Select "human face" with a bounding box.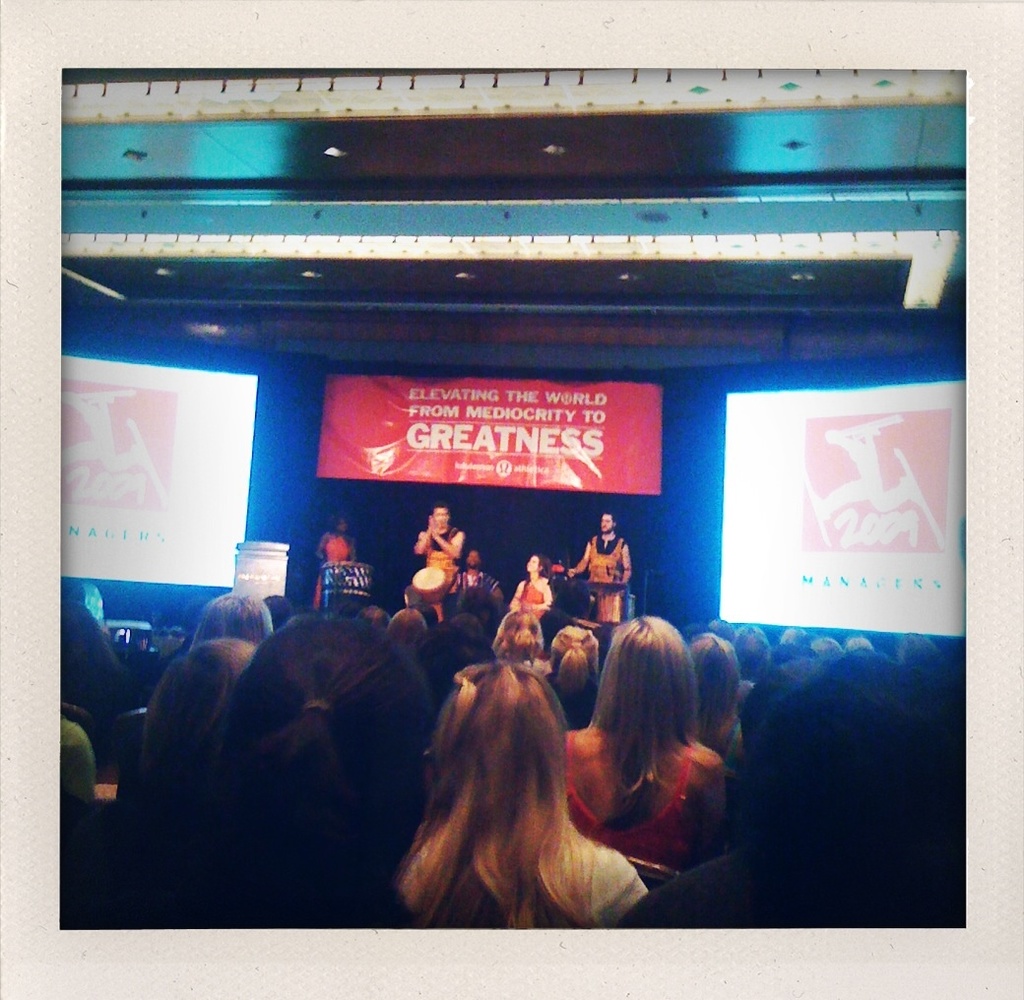
region(601, 514, 614, 532).
